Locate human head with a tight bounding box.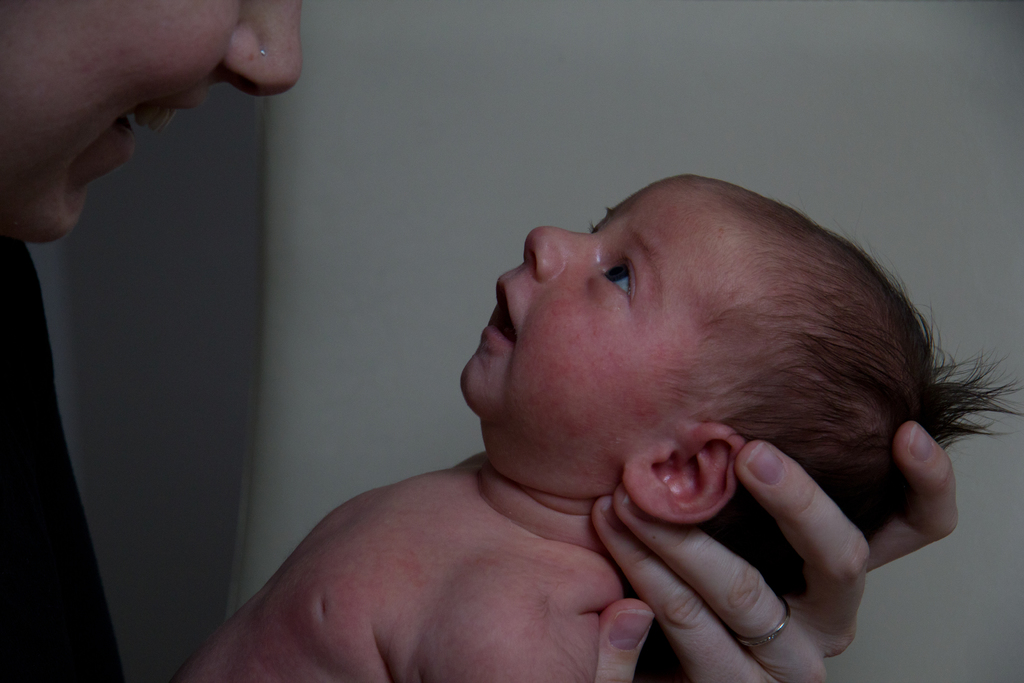
bbox=[0, 0, 301, 247].
